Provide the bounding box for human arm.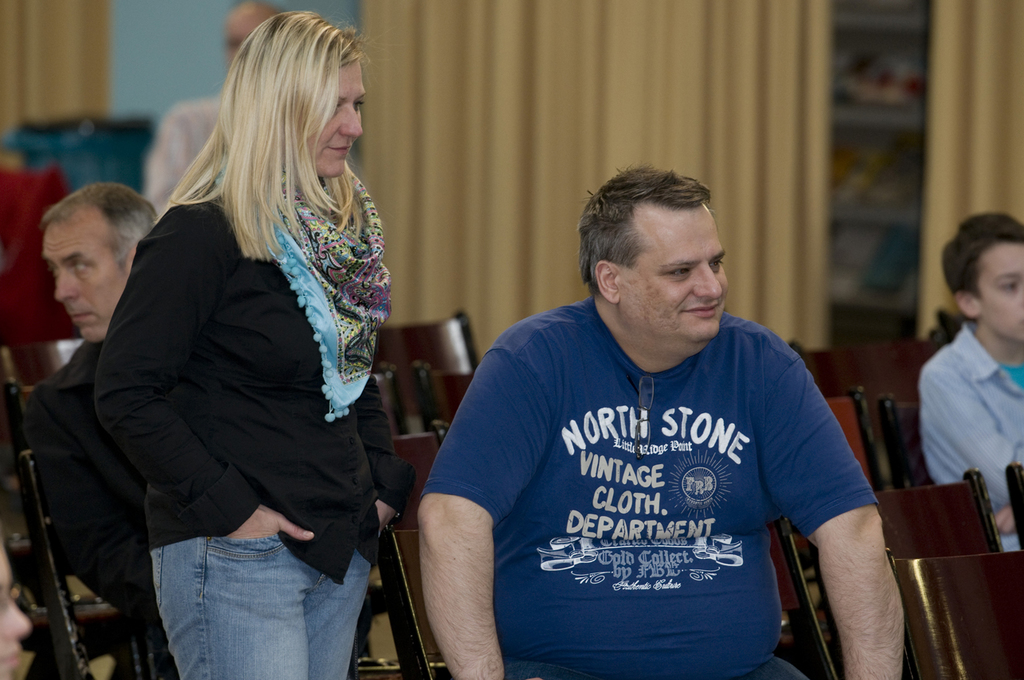
(757, 339, 904, 679).
